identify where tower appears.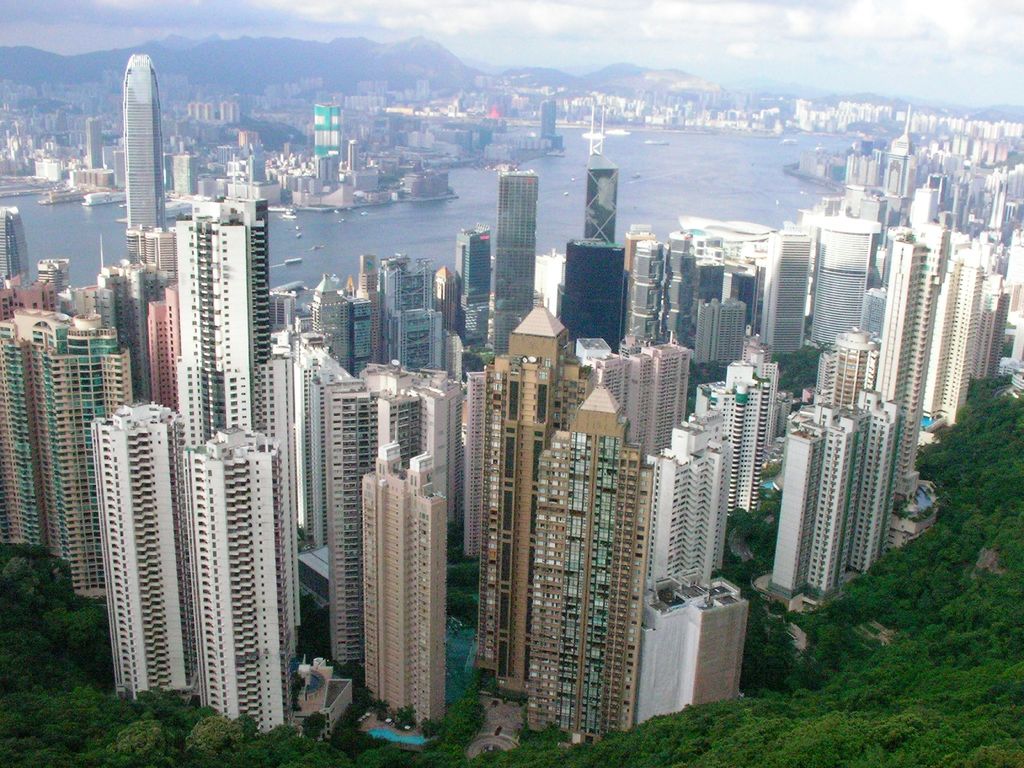
Appears at 91/401/200/689.
